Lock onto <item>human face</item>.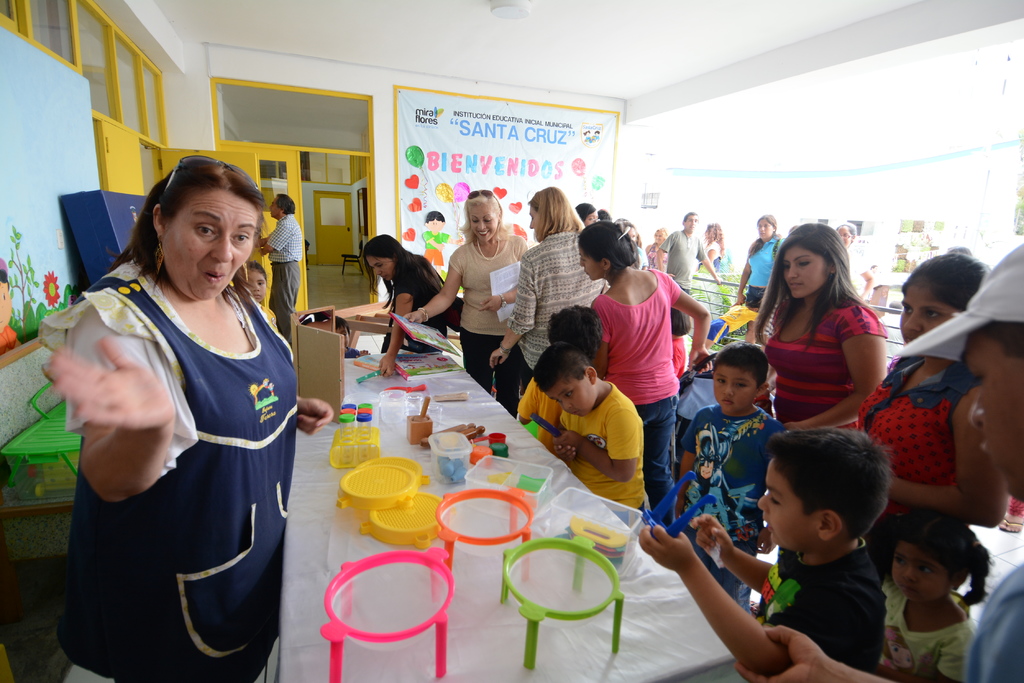
Locked: detection(529, 202, 543, 238).
